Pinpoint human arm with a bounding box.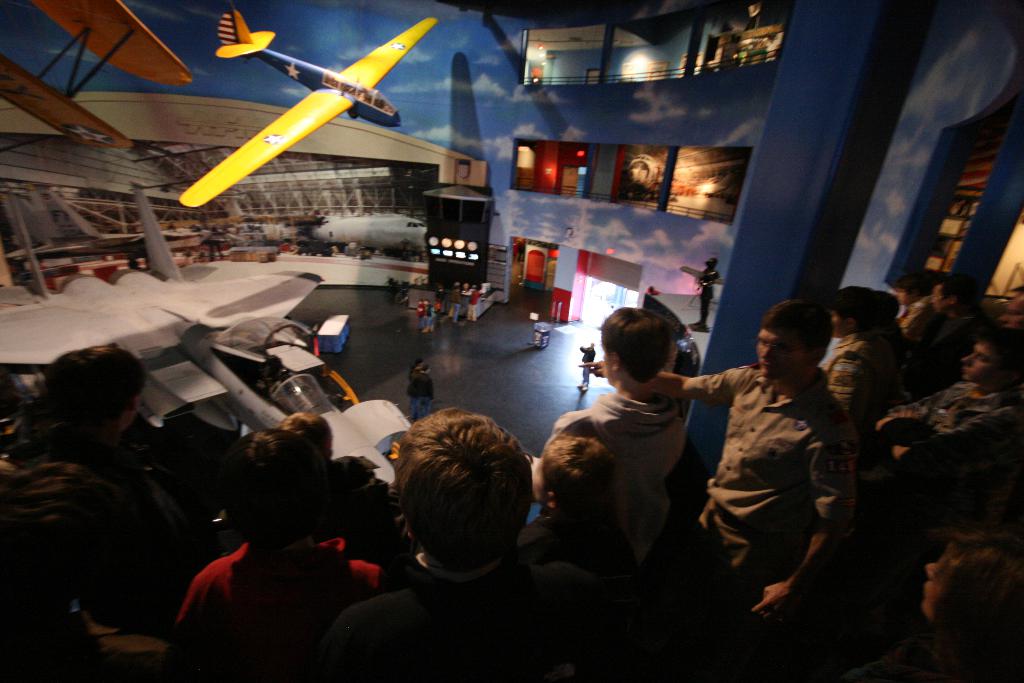
{"left": 875, "top": 390, "right": 935, "bottom": 462}.
